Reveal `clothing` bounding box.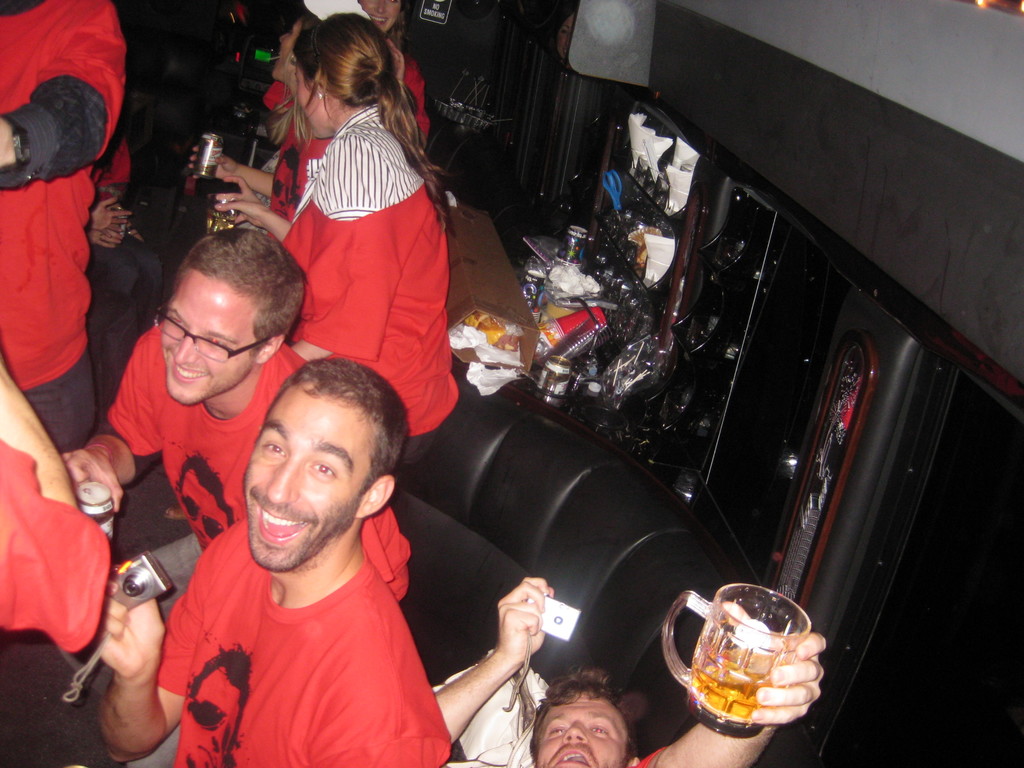
Revealed: l=275, t=116, r=466, b=493.
